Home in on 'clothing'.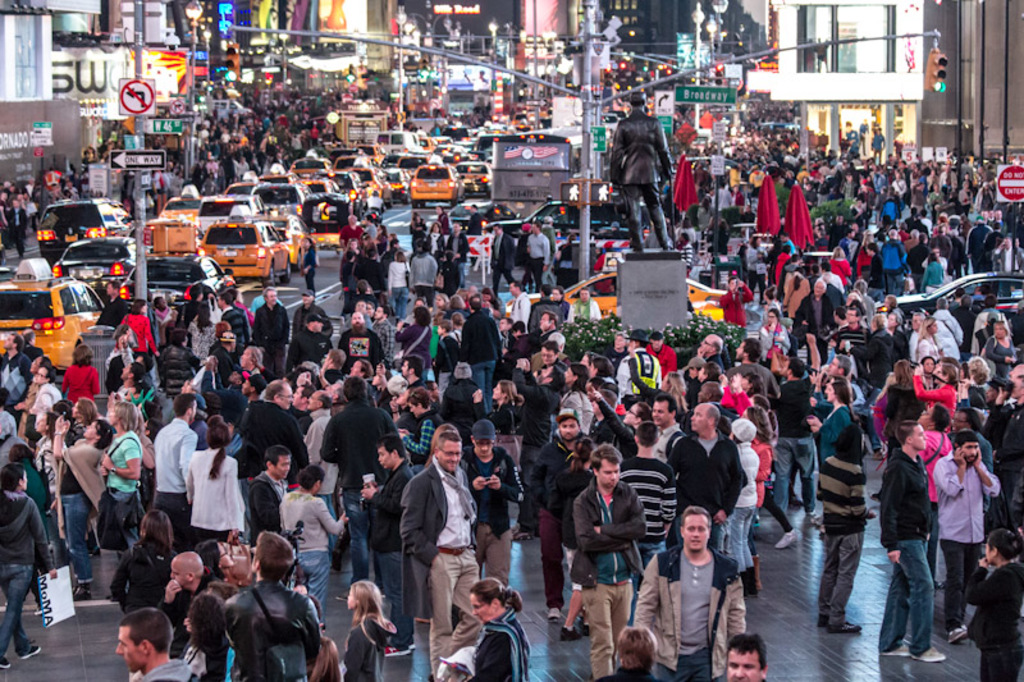
Homed in at left=909, top=372, right=959, bottom=426.
